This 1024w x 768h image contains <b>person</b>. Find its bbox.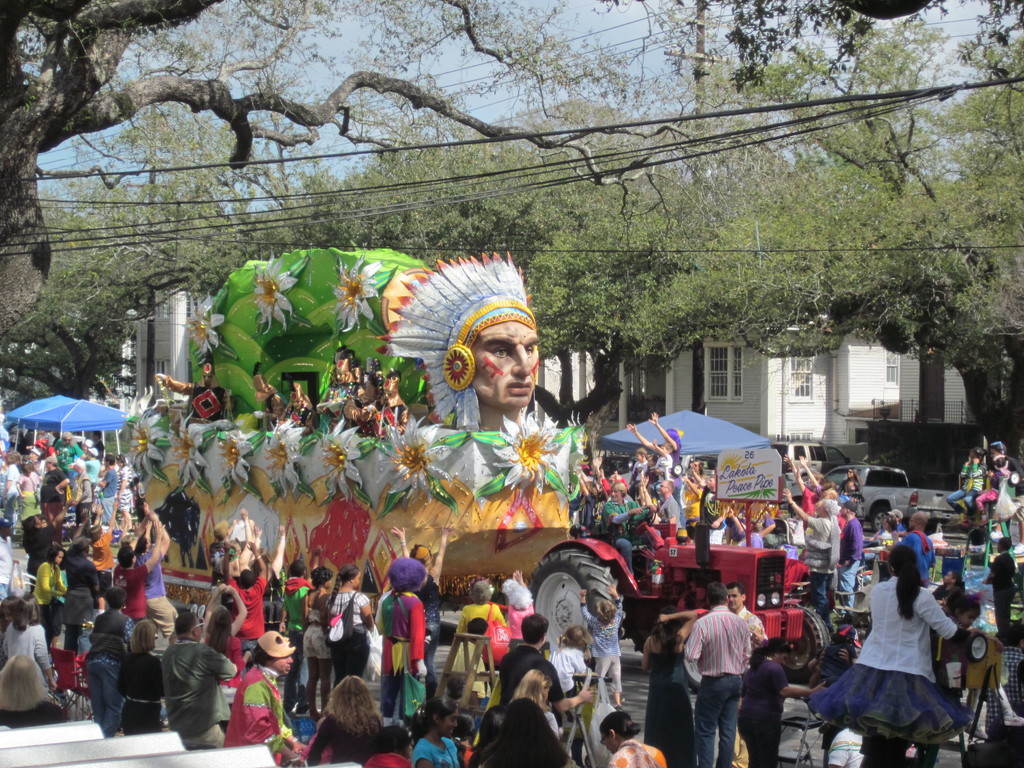
region(16, 459, 42, 534).
